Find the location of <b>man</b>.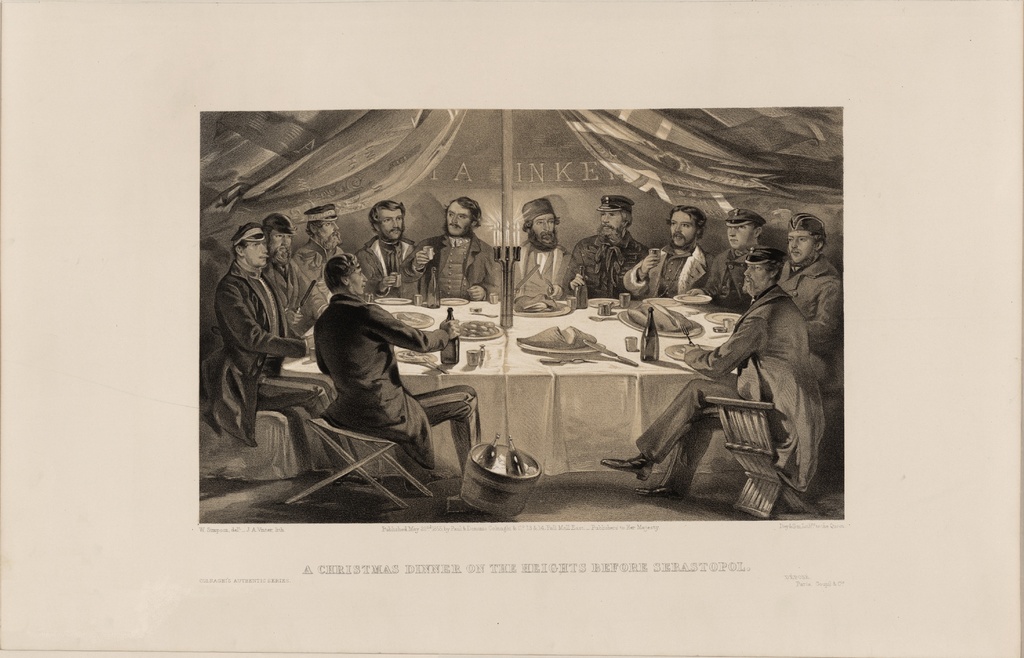
Location: <region>293, 203, 346, 299</region>.
